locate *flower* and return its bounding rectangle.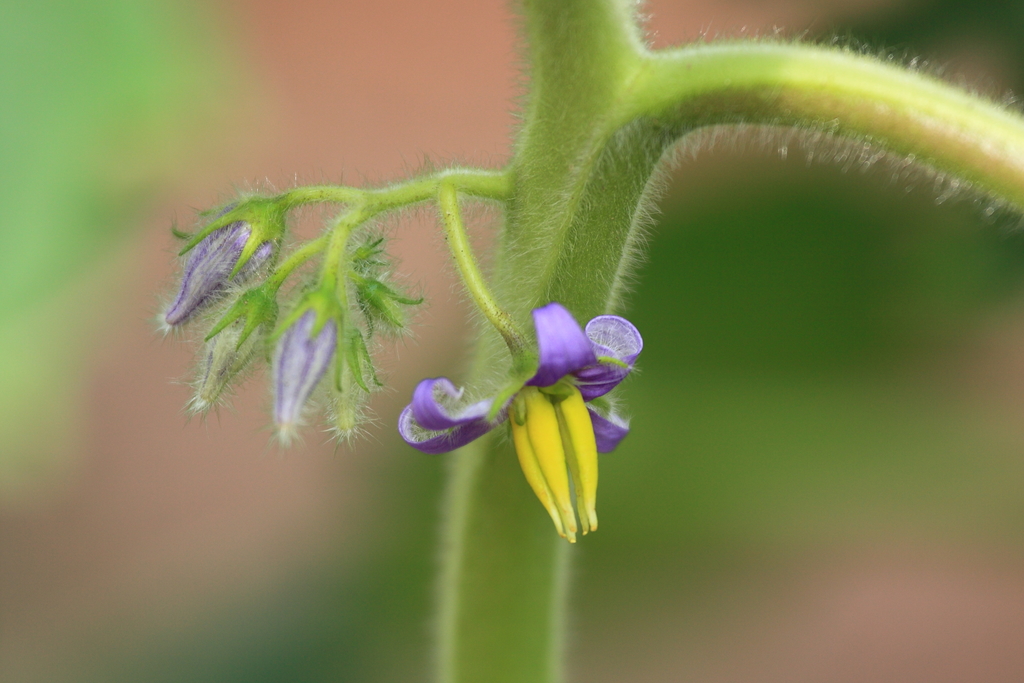
select_region(397, 295, 641, 541).
